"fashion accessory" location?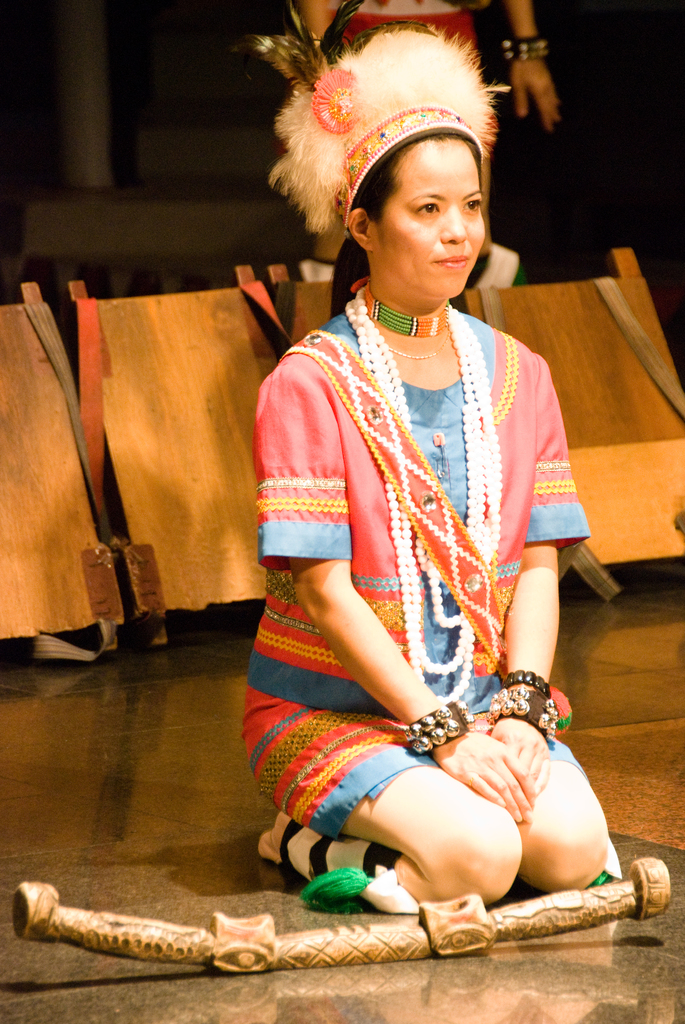
detection(405, 693, 475, 753)
